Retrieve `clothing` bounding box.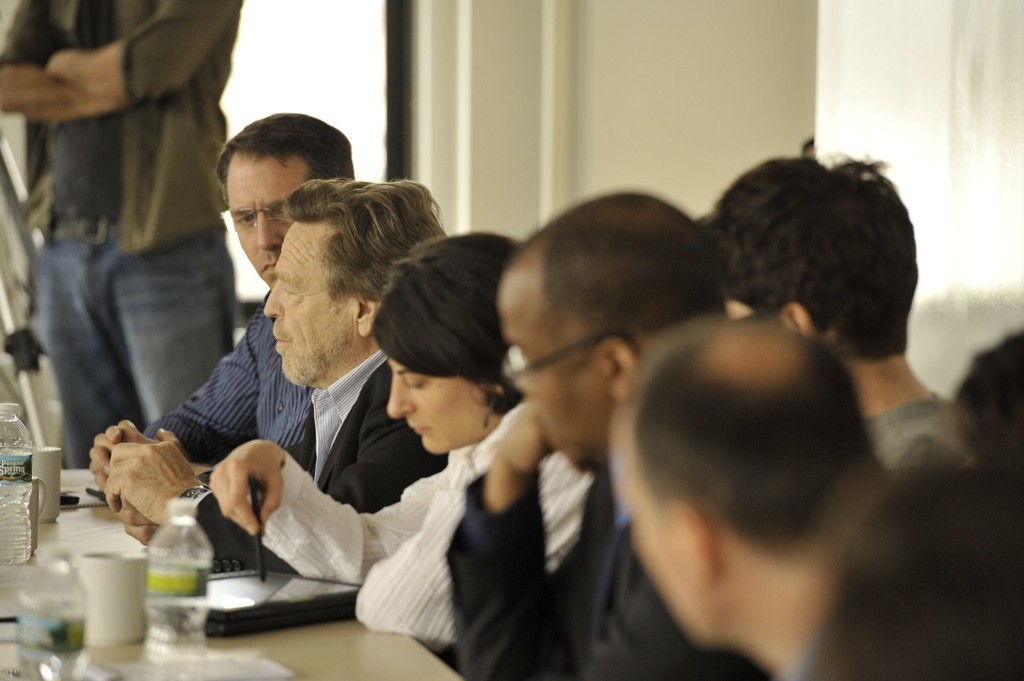
Bounding box: select_region(256, 444, 590, 654).
